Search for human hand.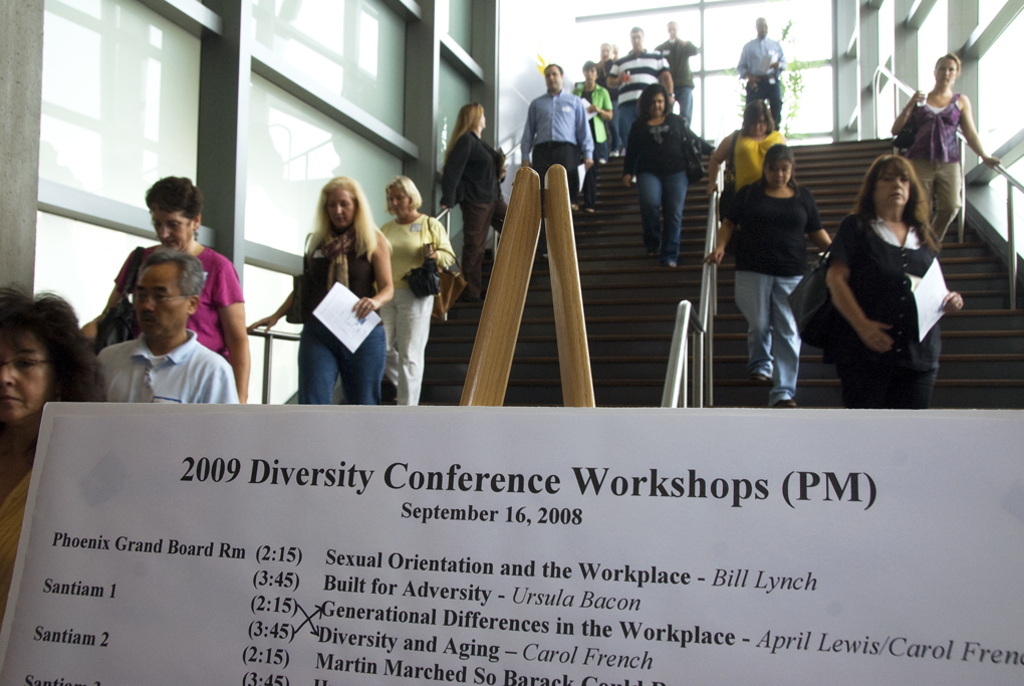
Found at bbox(911, 88, 927, 106).
